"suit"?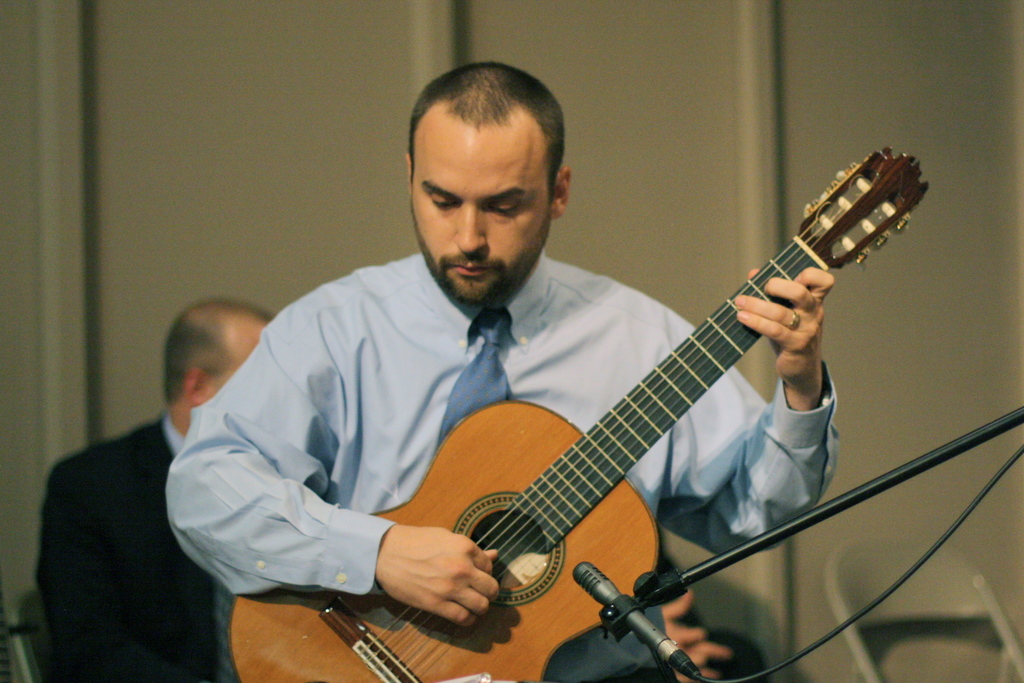
44:409:231:677
